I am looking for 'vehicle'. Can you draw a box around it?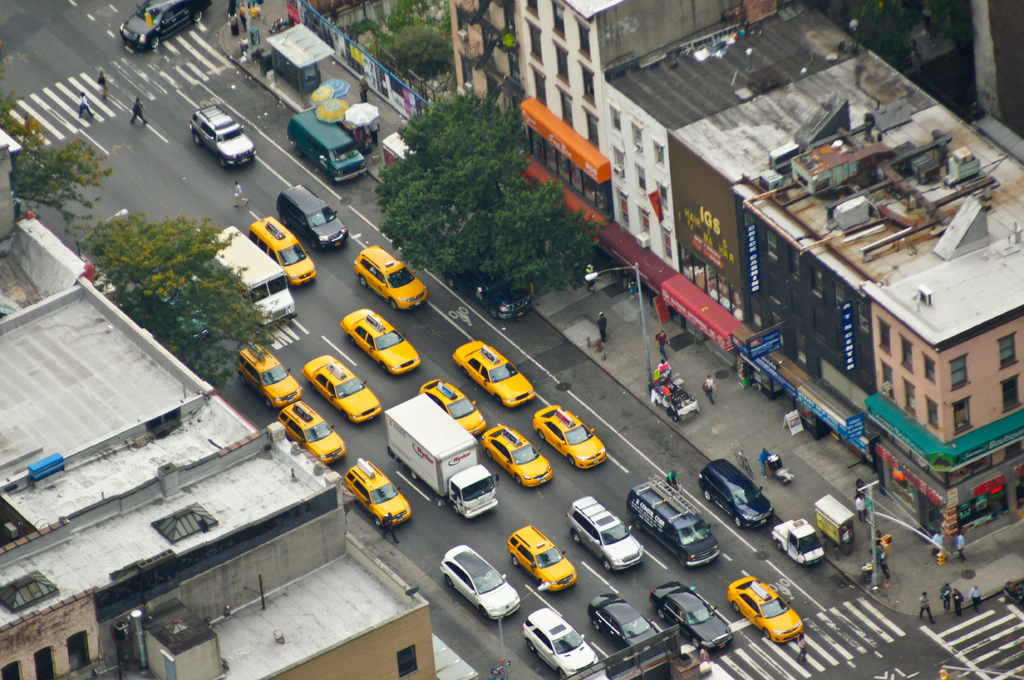
Sure, the bounding box is <box>248,214,319,280</box>.
